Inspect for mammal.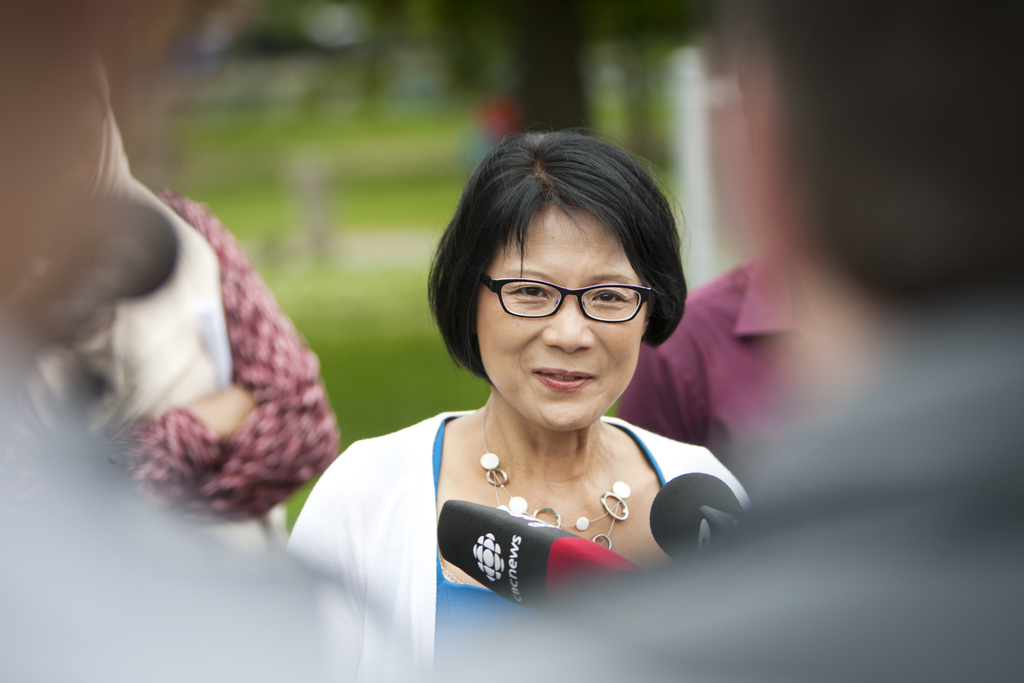
Inspection: left=463, top=0, right=1023, bottom=682.
